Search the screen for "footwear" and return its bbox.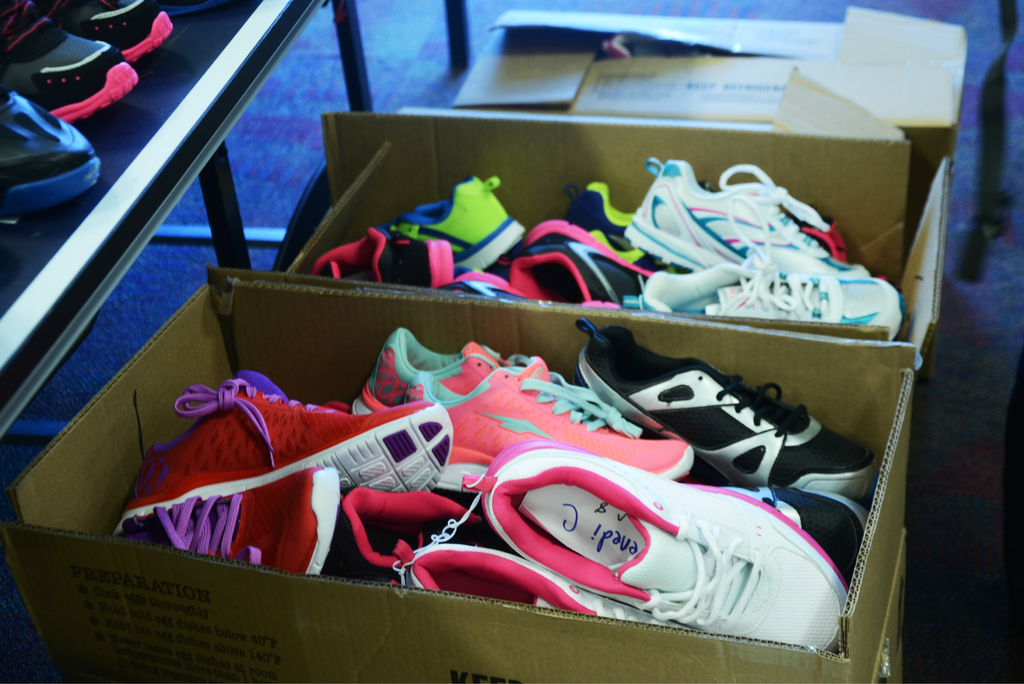
Found: box=[632, 197, 900, 342].
